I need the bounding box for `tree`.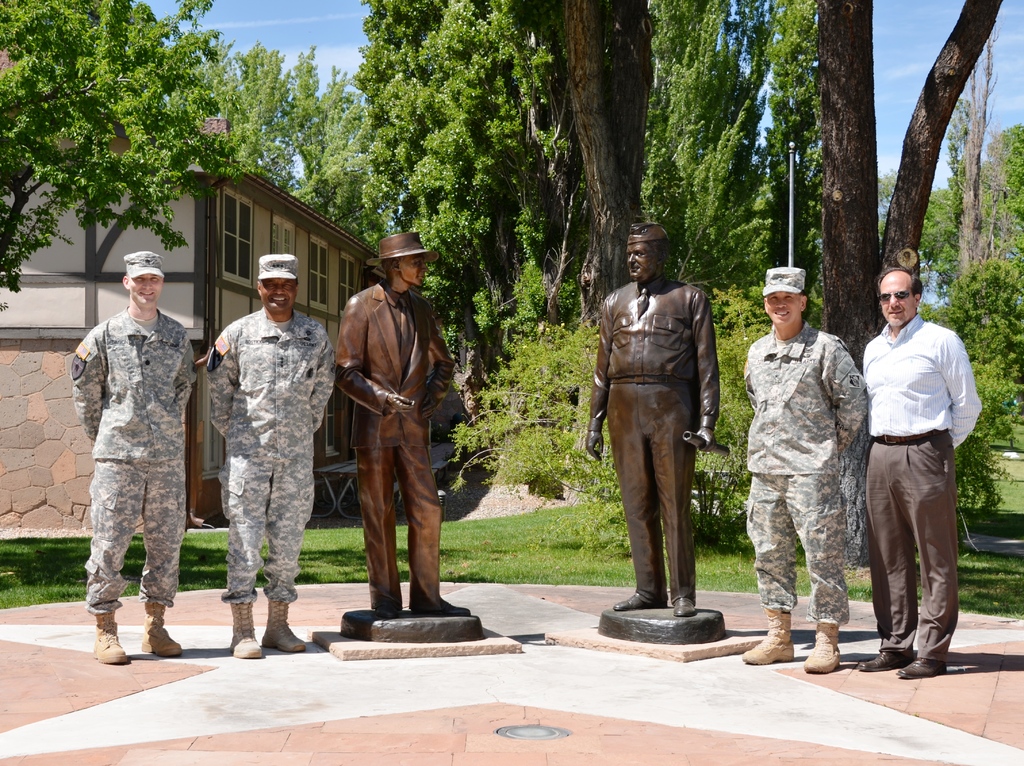
Here it is: 205 54 386 249.
